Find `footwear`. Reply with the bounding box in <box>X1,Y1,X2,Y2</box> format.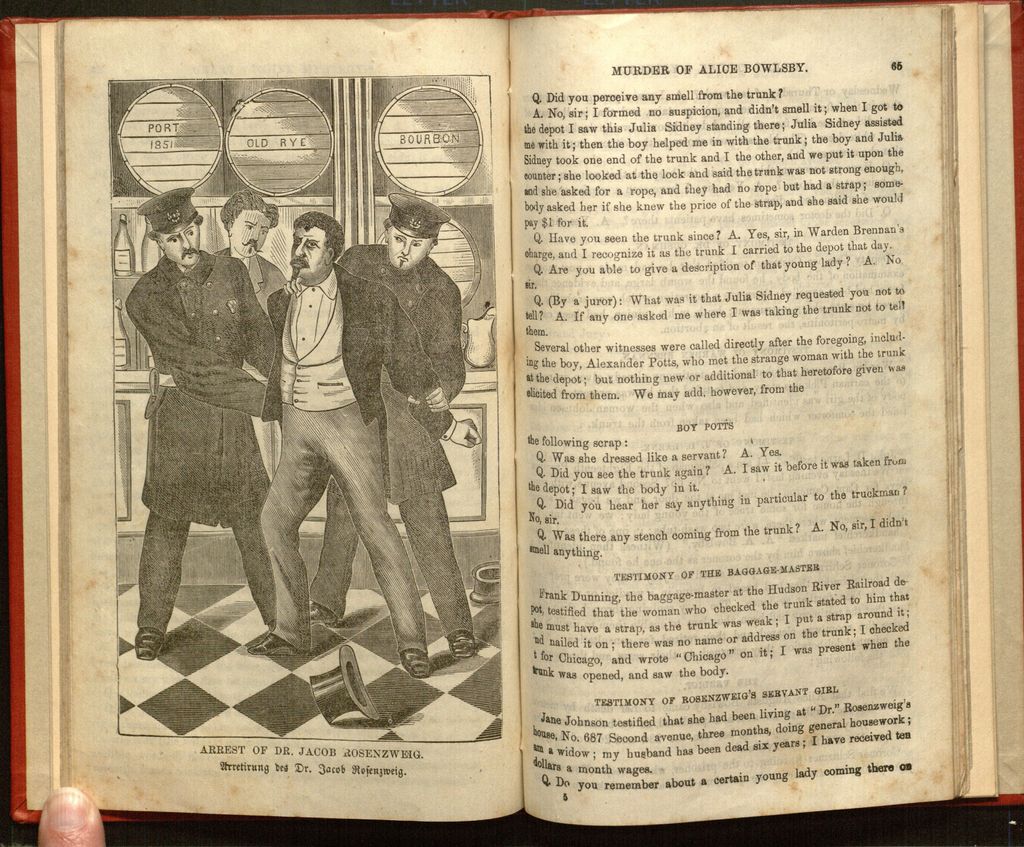
<box>236,631,296,655</box>.
